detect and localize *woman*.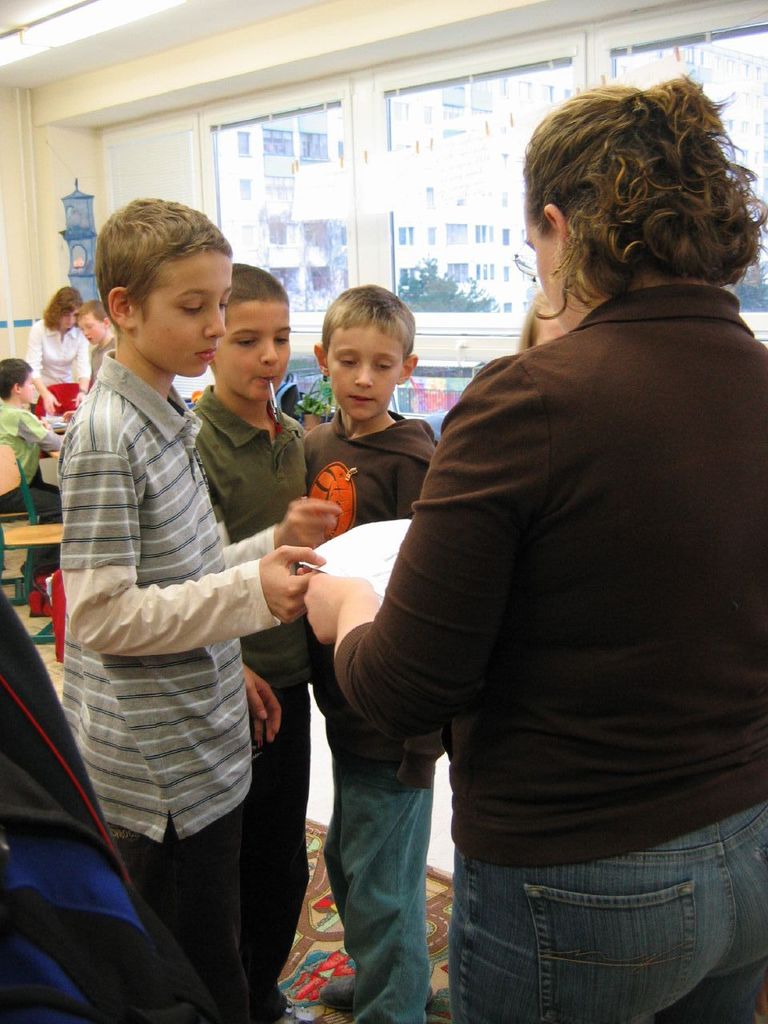
Localized at x1=331, y1=74, x2=734, y2=1023.
